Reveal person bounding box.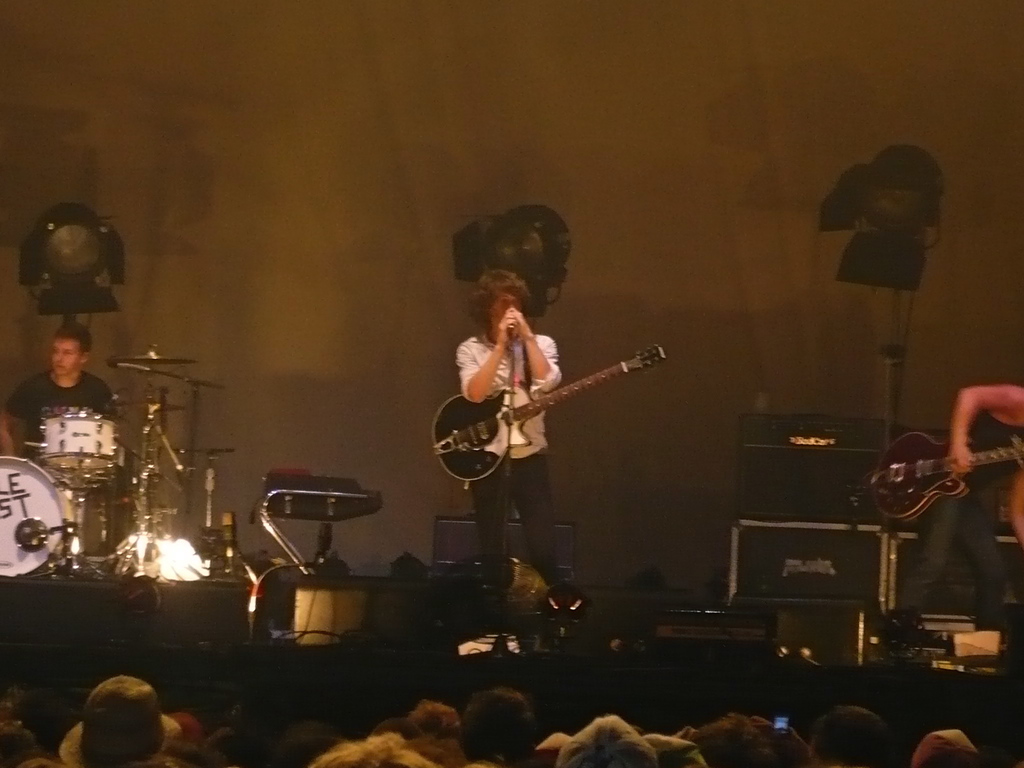
Revealed: [left=0, top=316, right=116, bottom=471].
